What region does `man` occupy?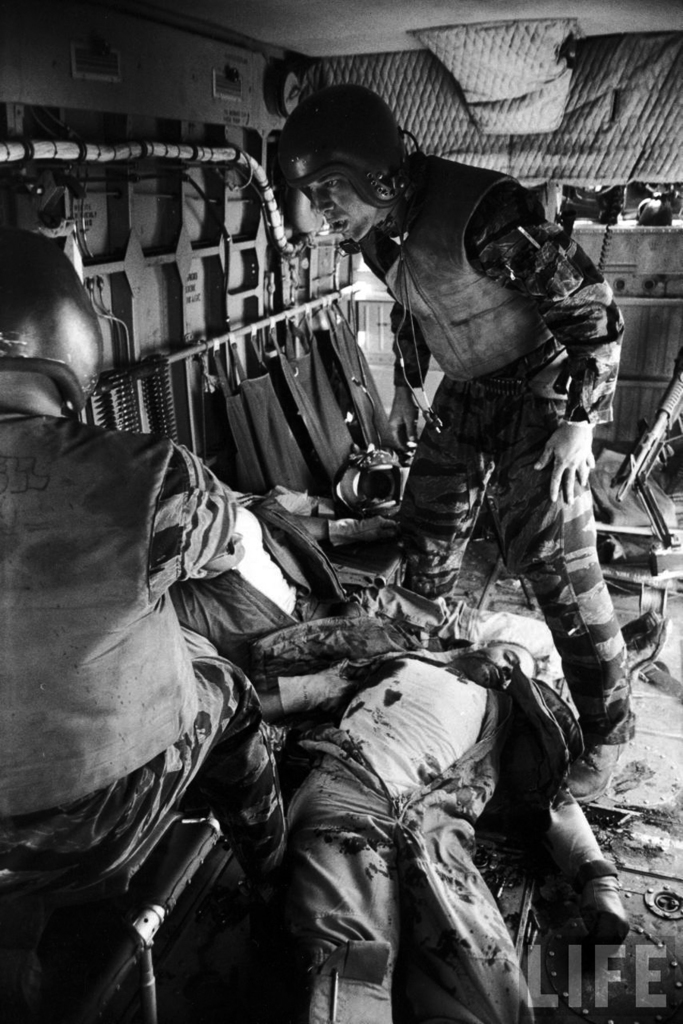
0,227,283,902.
